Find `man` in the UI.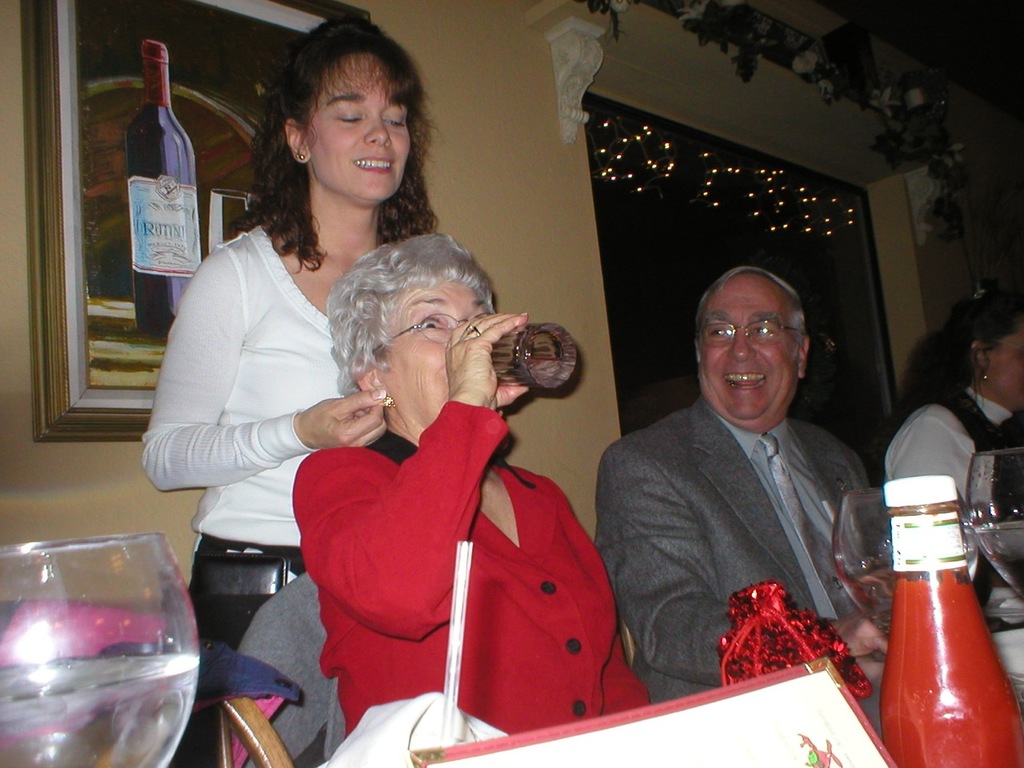
UI element at l=597, t=258, r=906, b=718.
